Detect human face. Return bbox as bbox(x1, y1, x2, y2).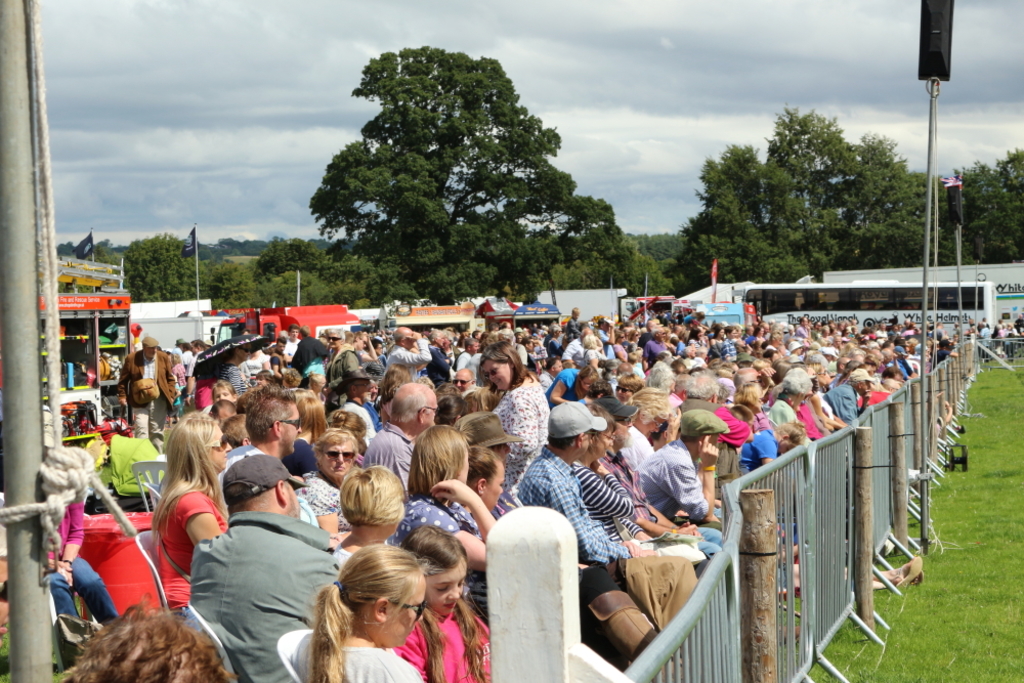
bbox(430, 559, 466, 620).
